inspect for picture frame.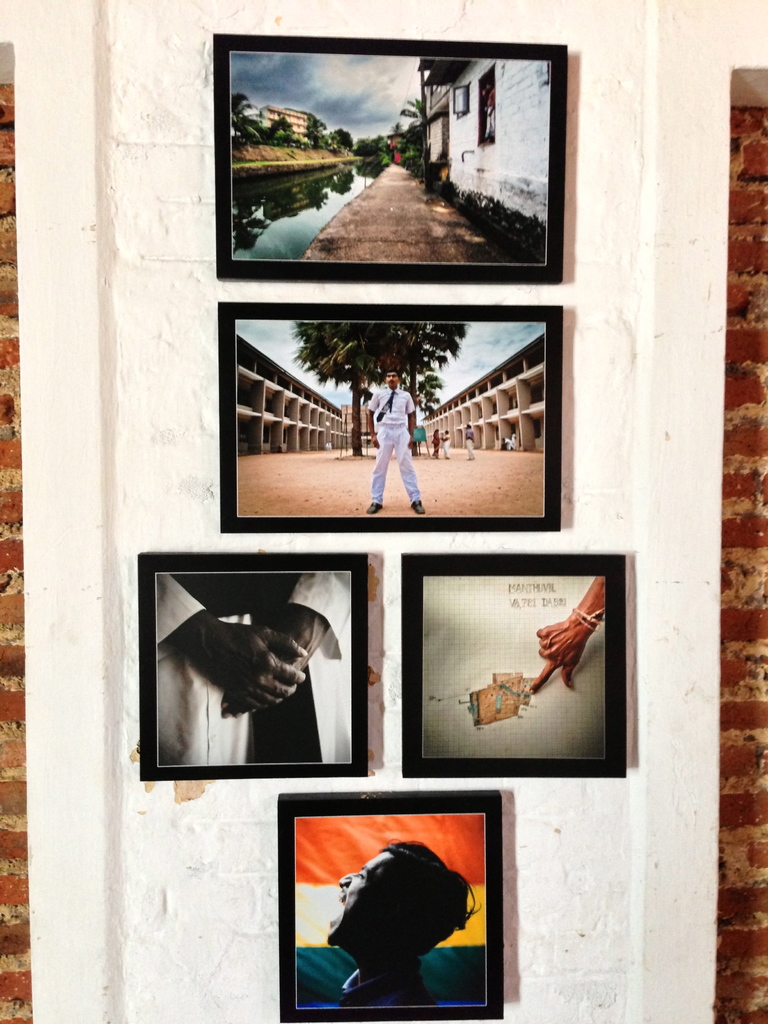
Inspection: locate(275, 790, 508, 1023).
